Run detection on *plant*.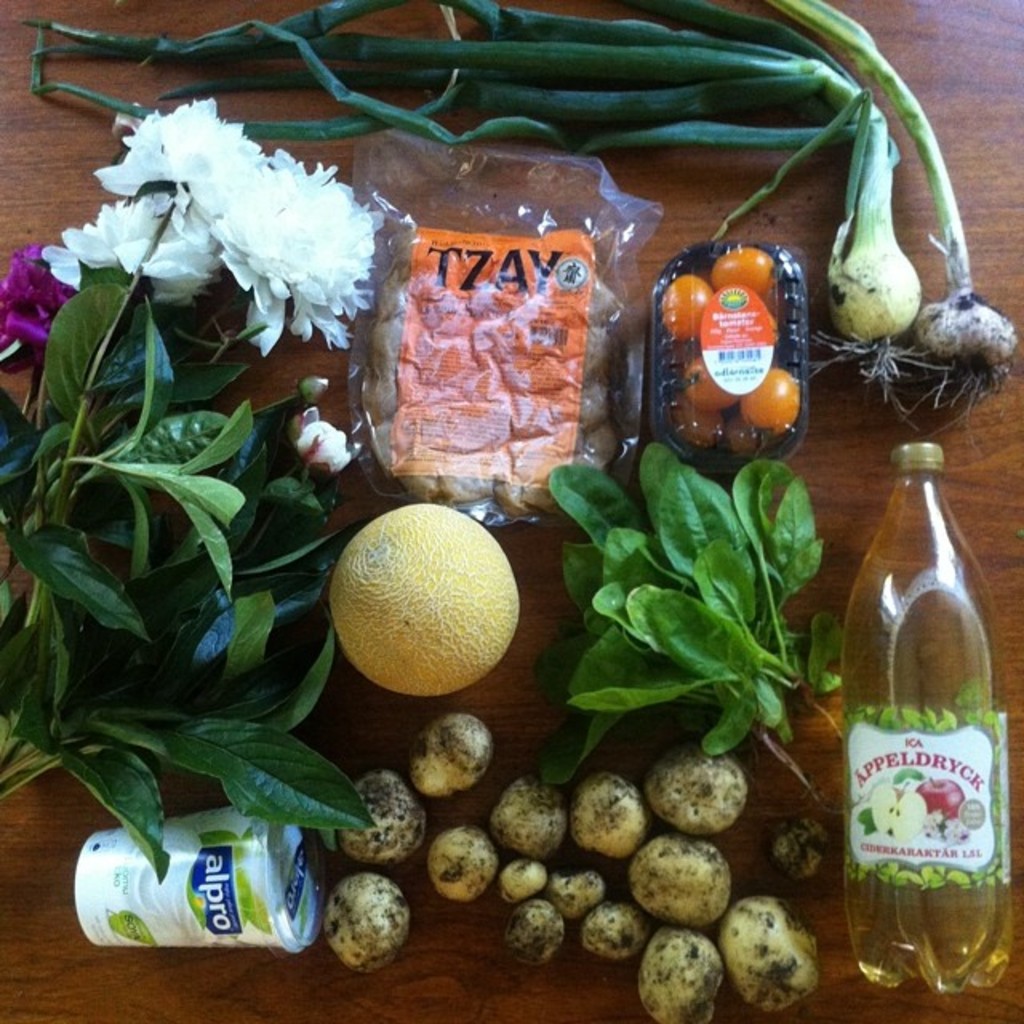
Result: box(854, 699, 1005, 734).
